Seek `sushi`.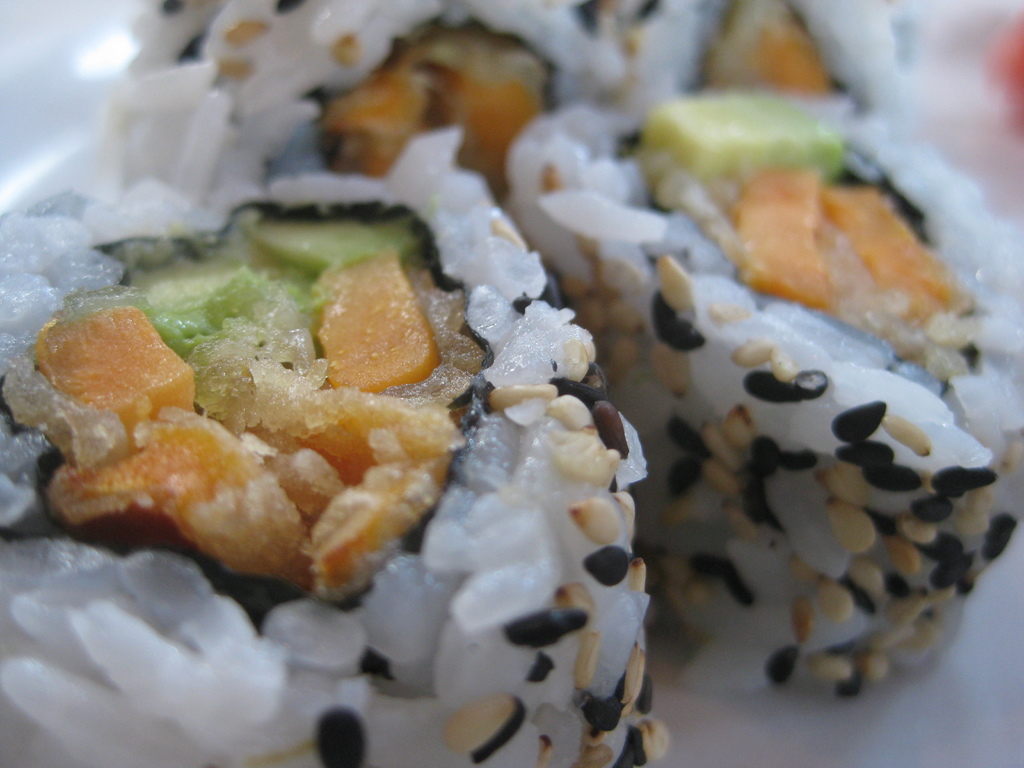
pyautogui.locateOnScreen(0, 143, 637, 759).
